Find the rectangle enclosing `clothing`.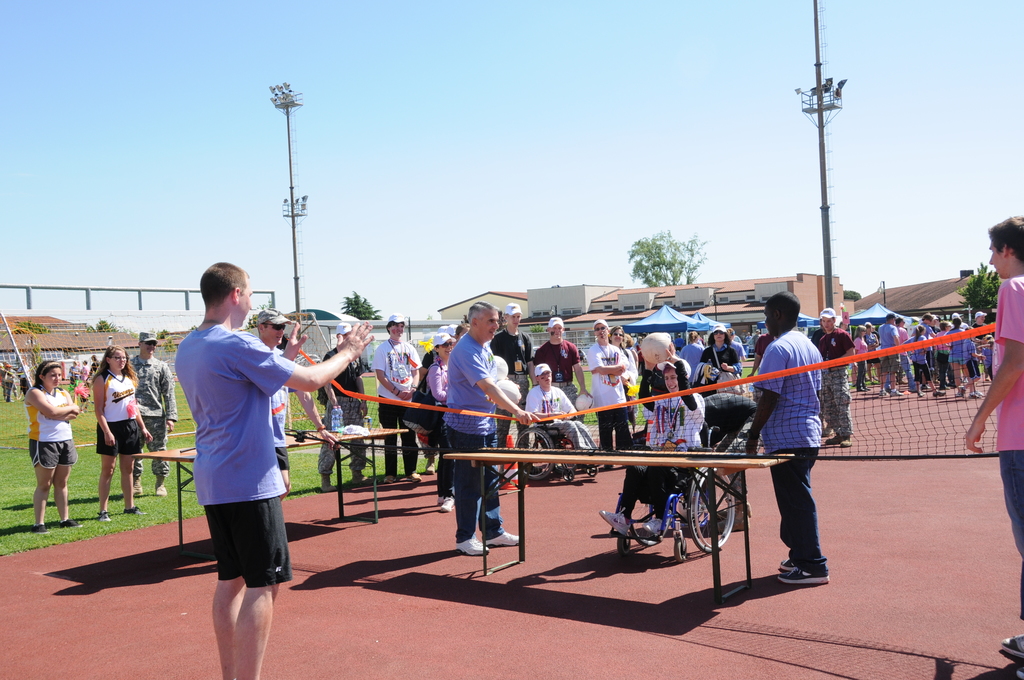
bbox=(176, 304, 307, 587).
